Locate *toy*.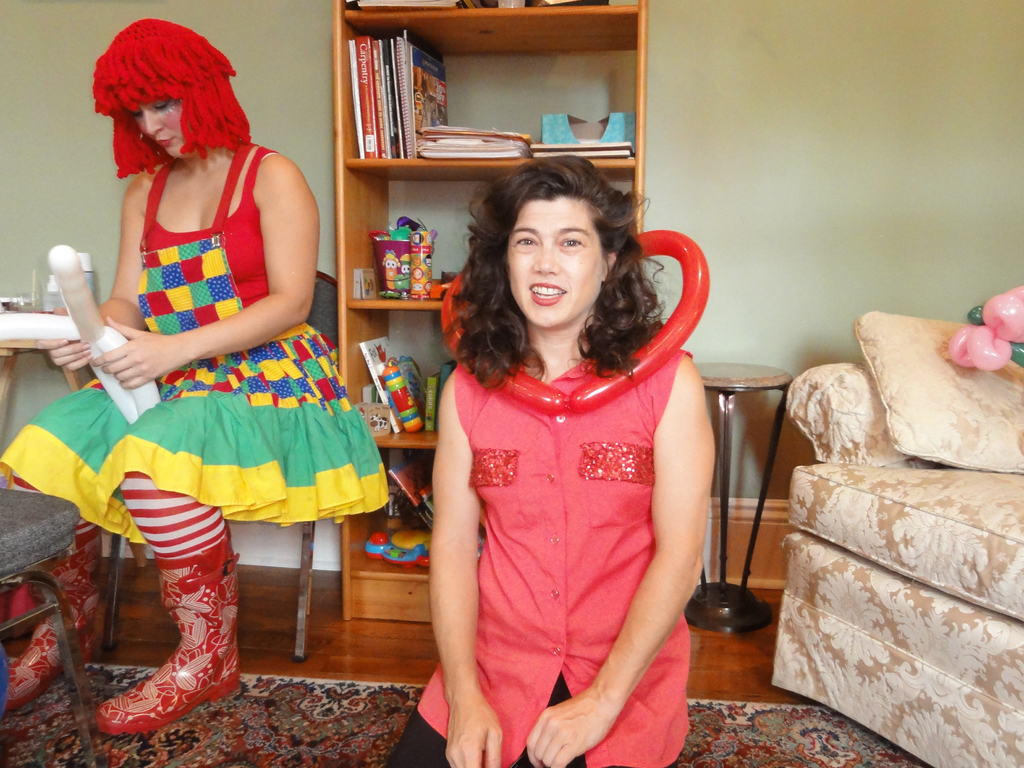
Bounding box: box(385, 245, 404, 288).
